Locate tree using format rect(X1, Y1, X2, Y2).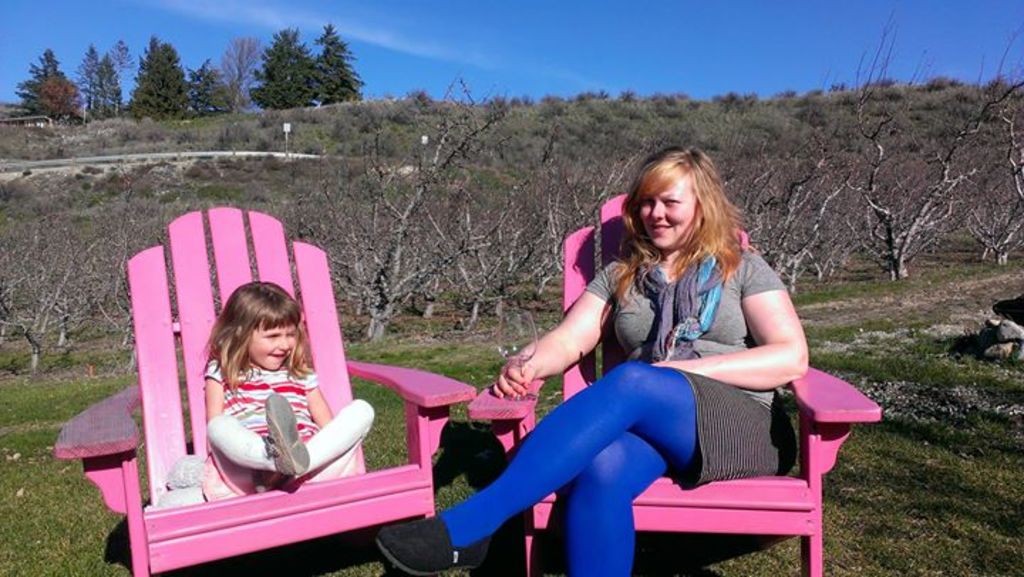
rect(216, 37, 263, 112).
